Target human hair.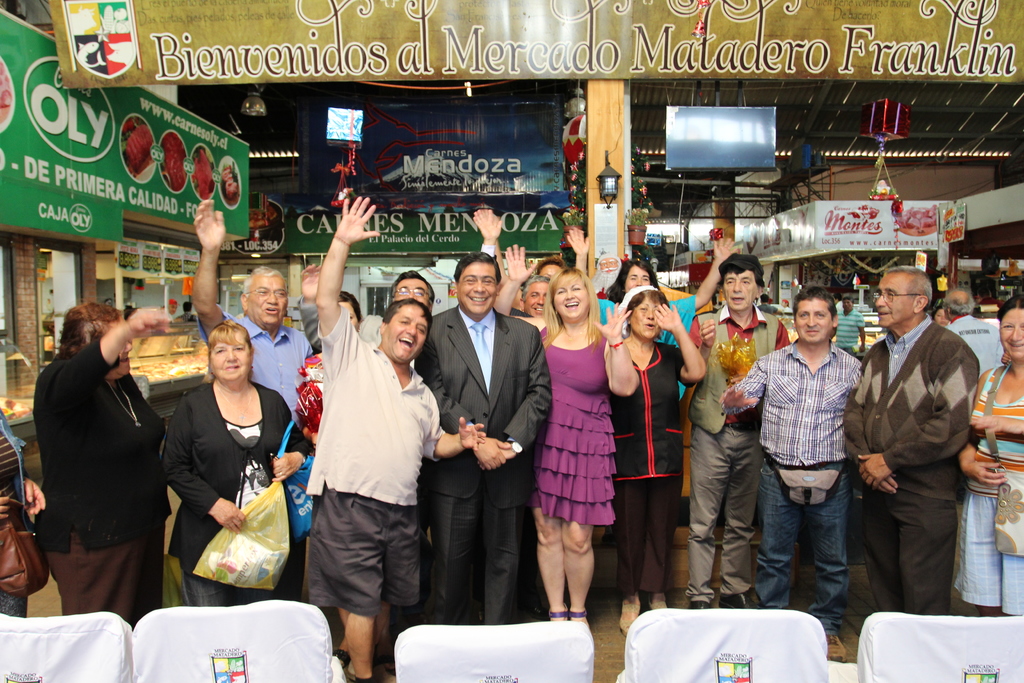
Target region: {"x1": 998, "y1": 297, "x2": 1023, "y2": 320}.
